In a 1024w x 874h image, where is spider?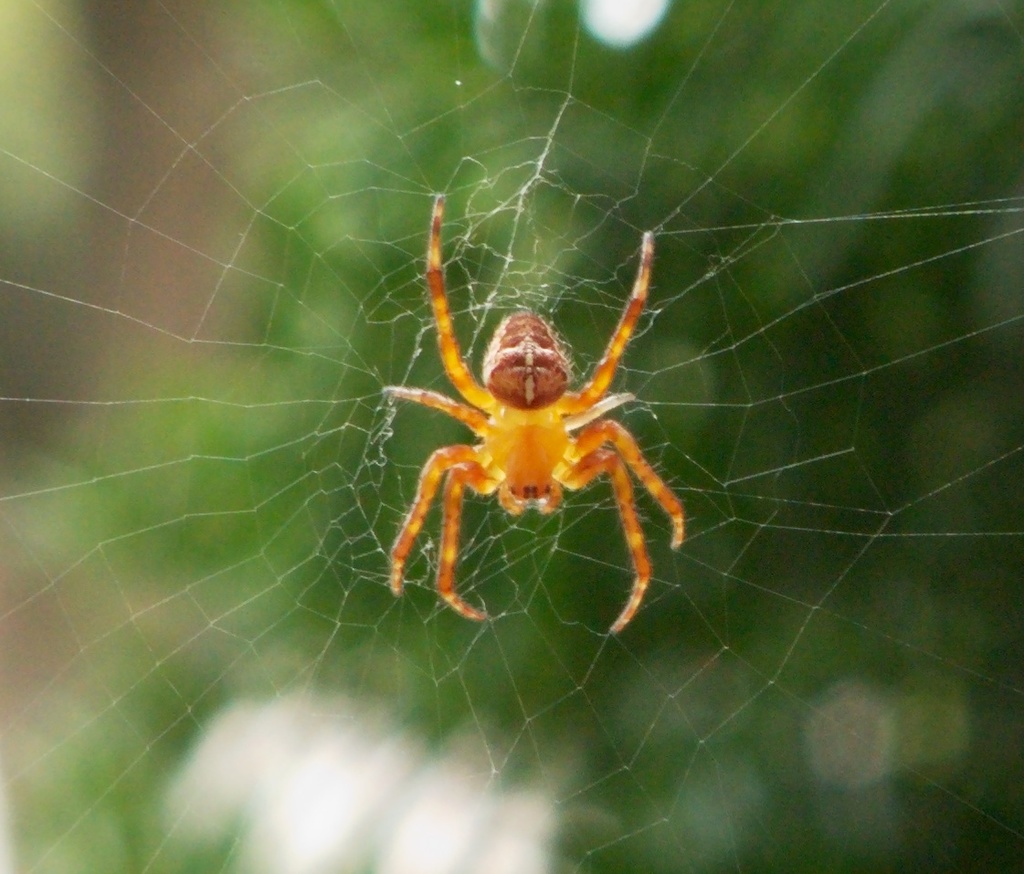
box(382, 194, 690, 634).
